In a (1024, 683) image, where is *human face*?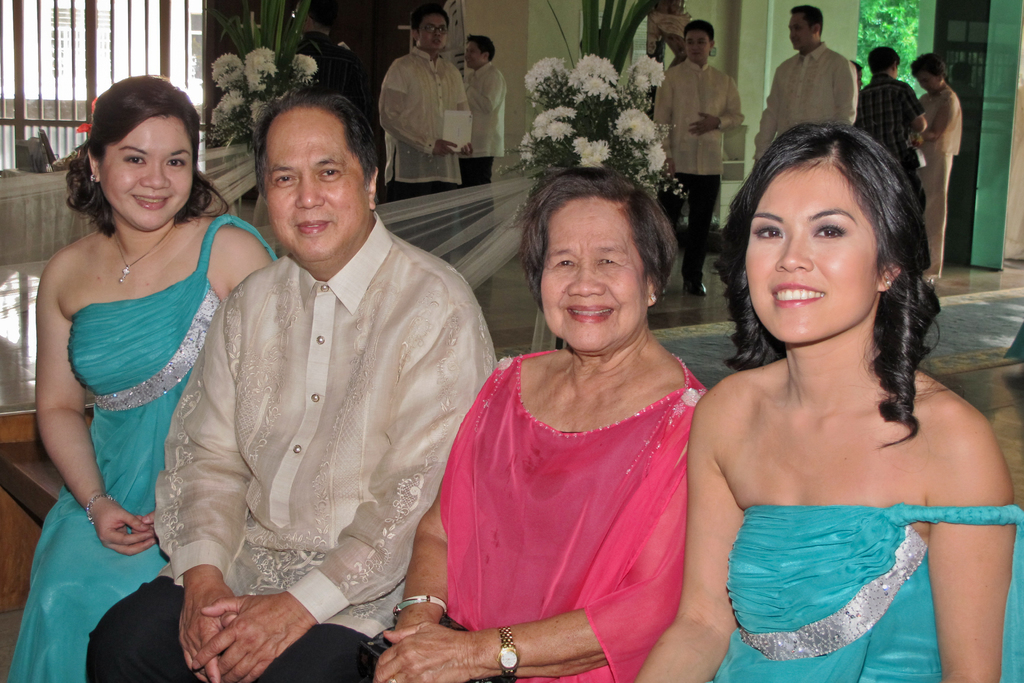
rect(917, 68, 946, 93).
